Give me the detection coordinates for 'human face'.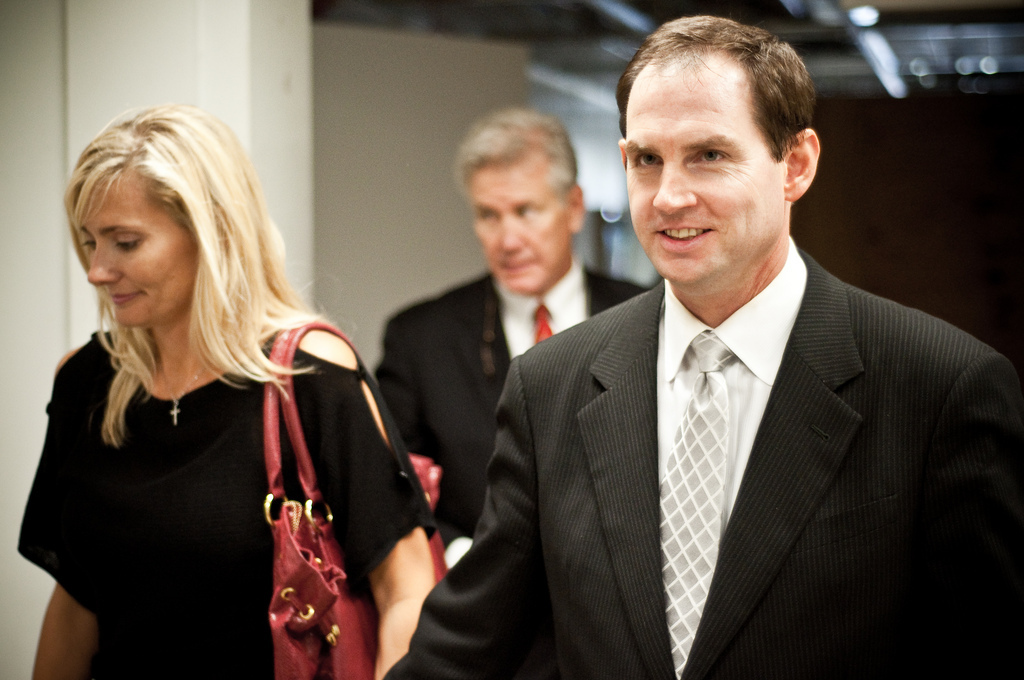
86,177,198,329.
